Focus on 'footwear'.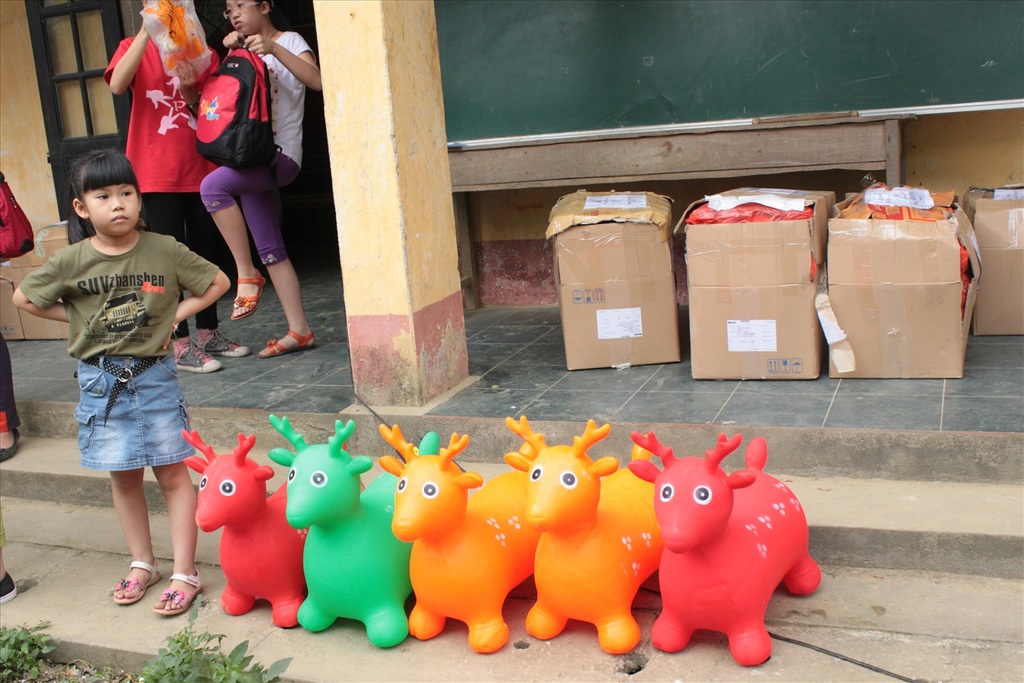
Focused at <region>233, 277, 267, 325</region>.
